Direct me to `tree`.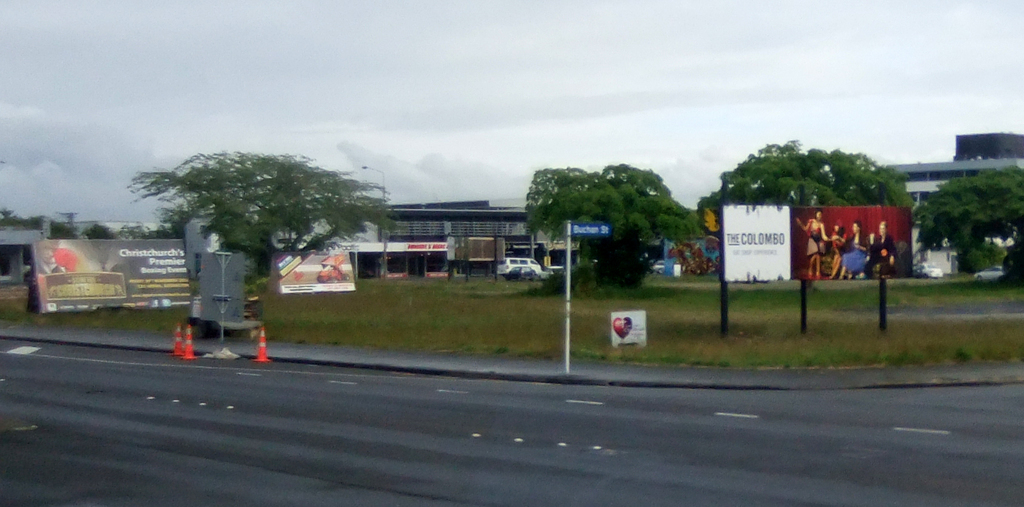
Direction: (x1=915, y1=160, x2=1023, y2=278).
